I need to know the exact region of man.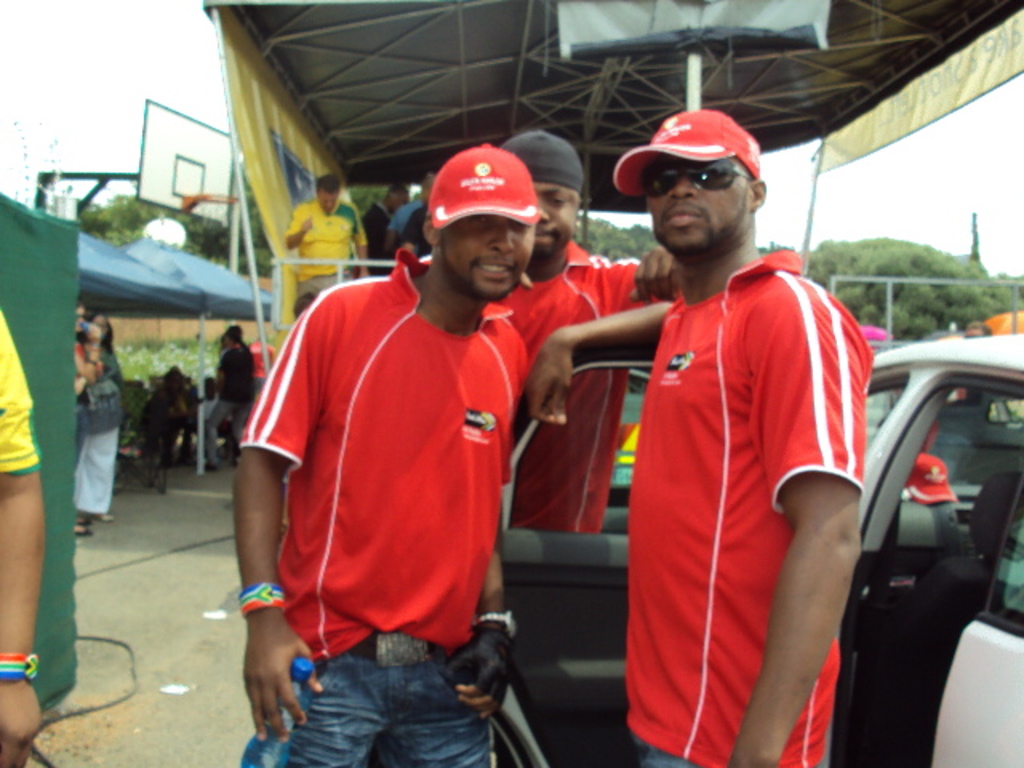
Region: {"left": 237, "top": 146, "right": 672, "bottom": 766}.
